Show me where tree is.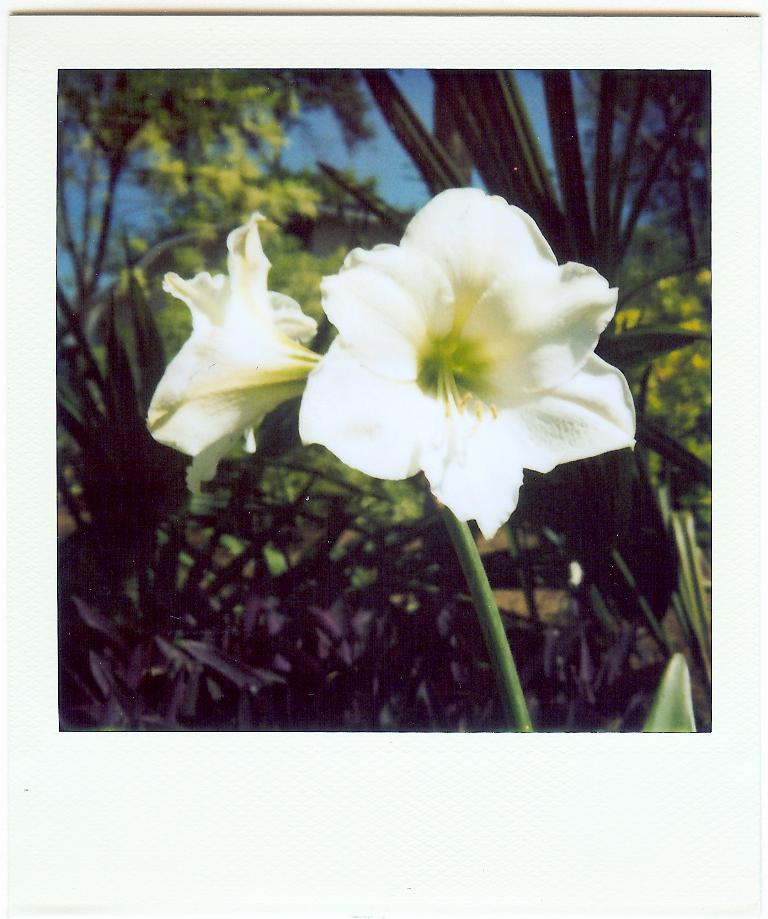
tree is at (left=569, top=57, right=713, bottom=296).
